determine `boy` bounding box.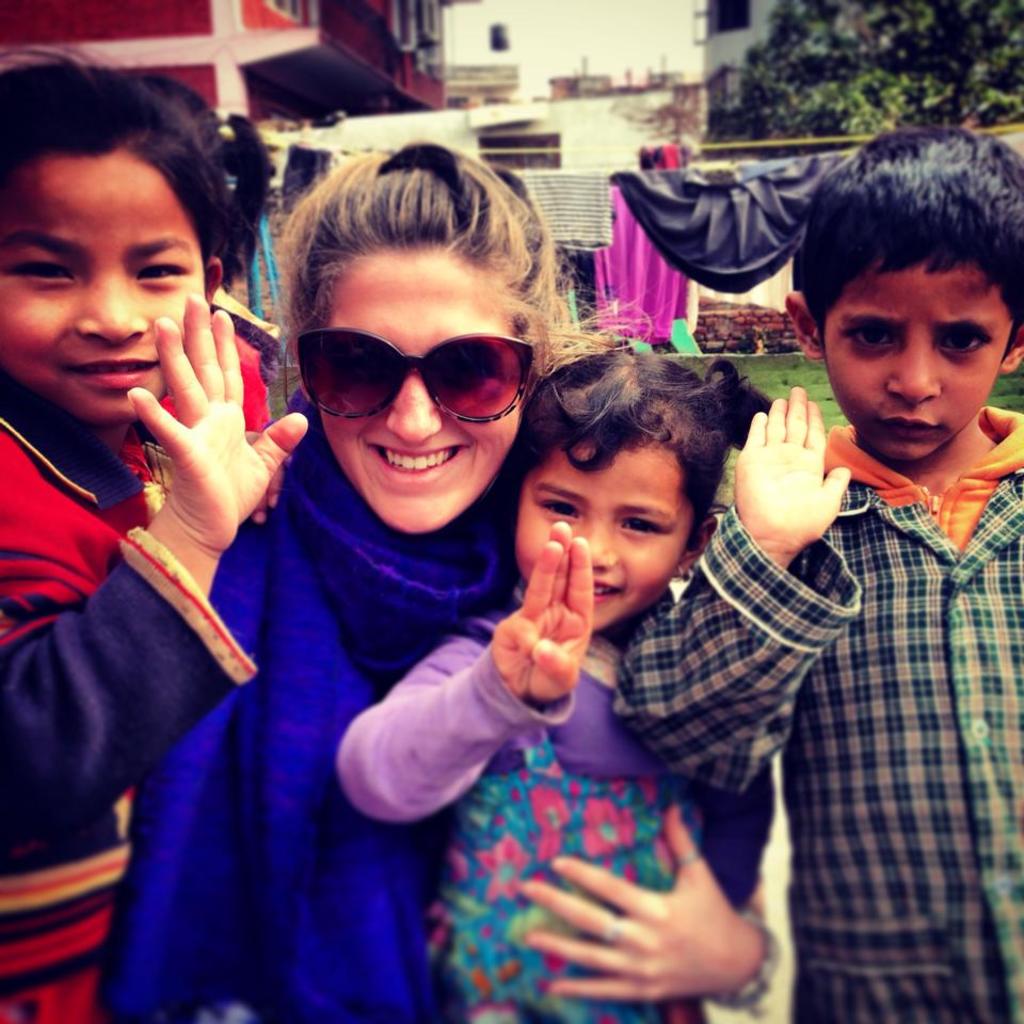
Determined: <box>705,127,1023,979</box>.
